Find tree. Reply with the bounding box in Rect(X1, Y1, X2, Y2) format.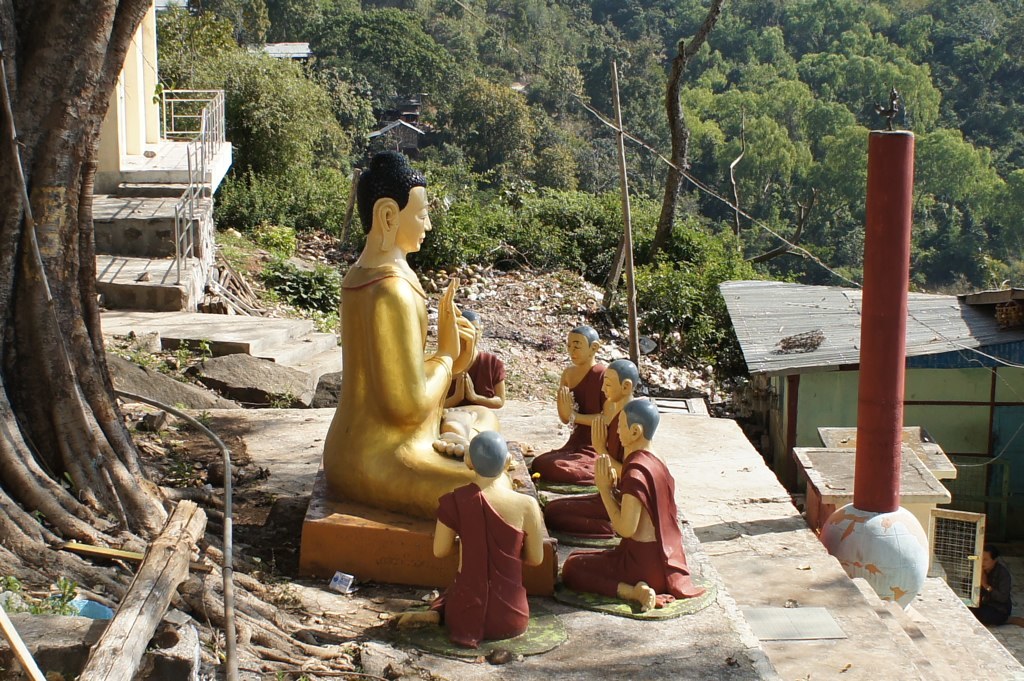
Rect(0, 0, 355, 680).
